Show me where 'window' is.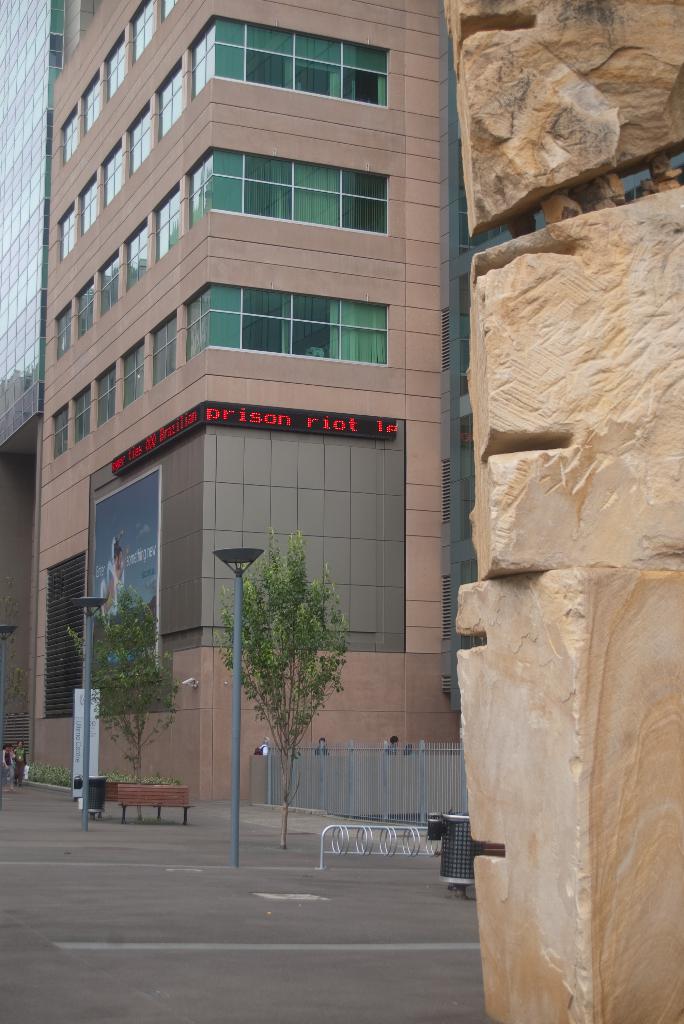
'window' is at bbox=(107, 37, 119, 88).
